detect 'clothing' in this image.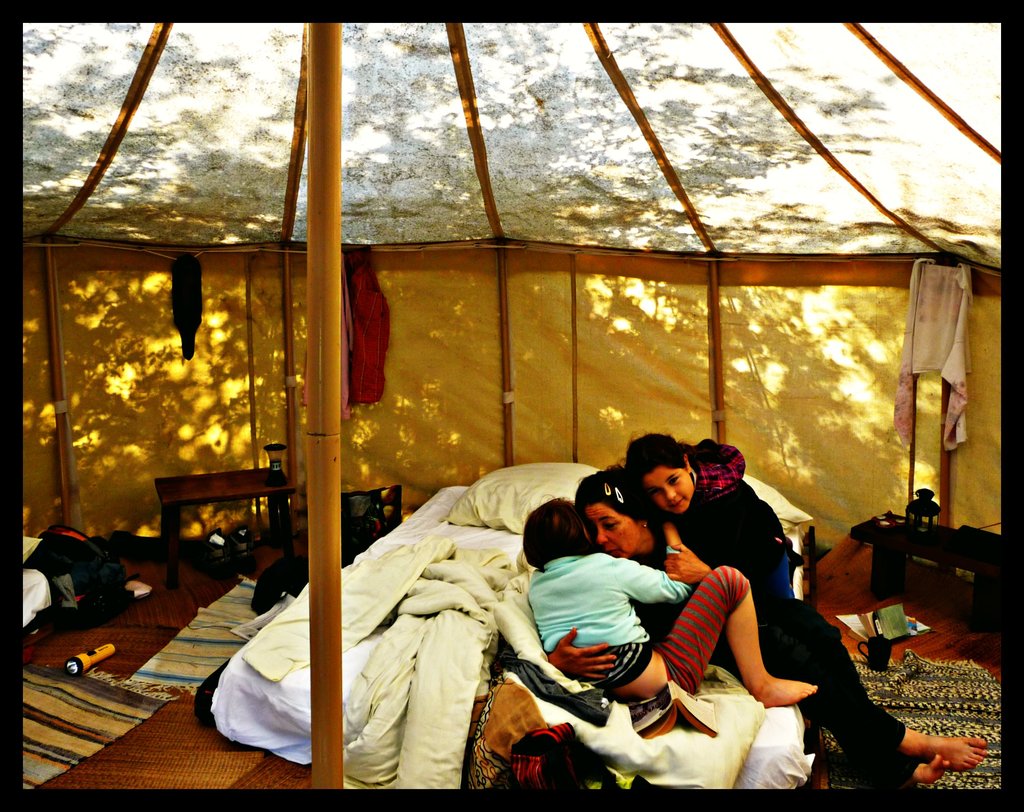
Detection: left=346, top=243, right=394, bottom=409.
